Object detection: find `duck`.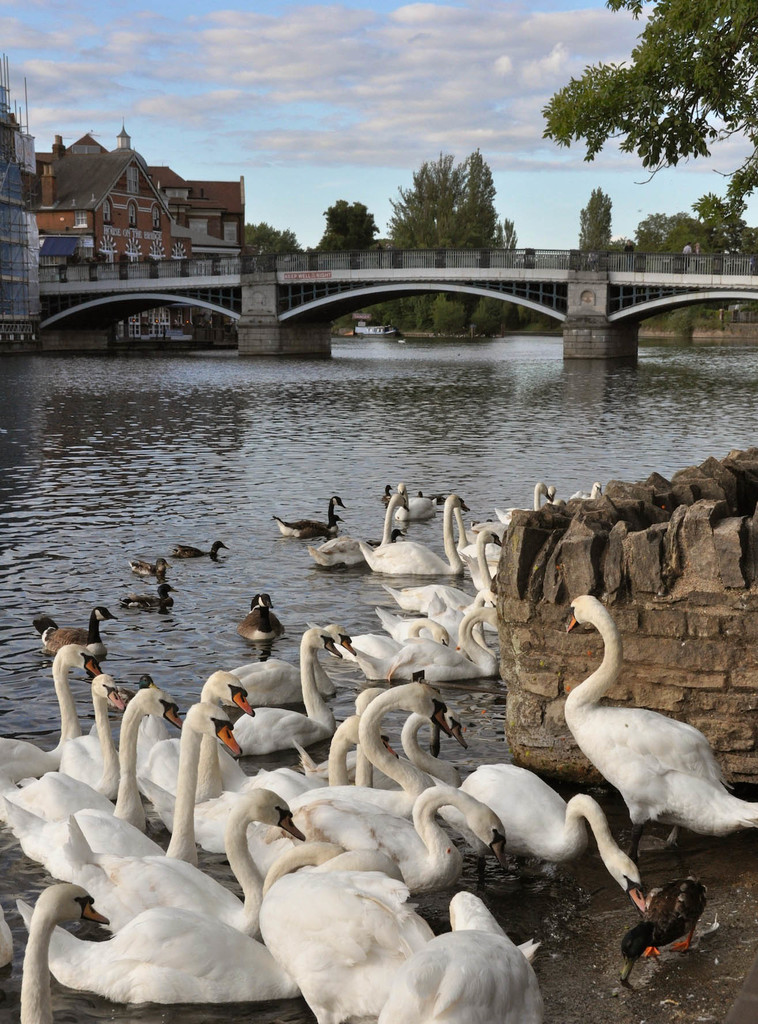
bbox=[172, 540, 223, 554].
